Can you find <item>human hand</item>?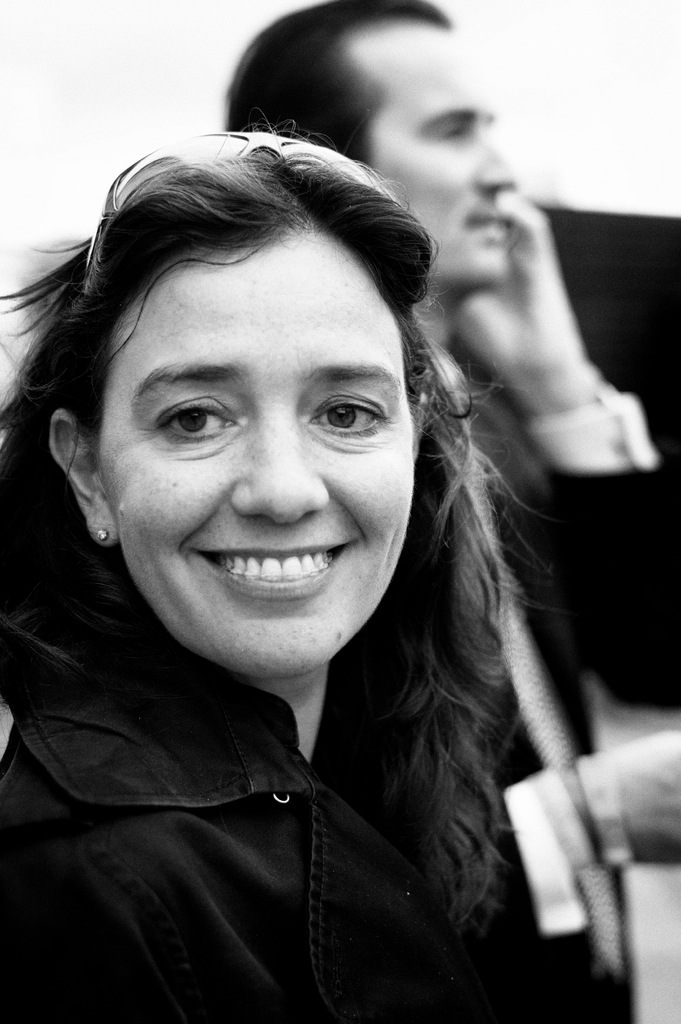
Yes, bounding box: [444, 196, 593, 391].
